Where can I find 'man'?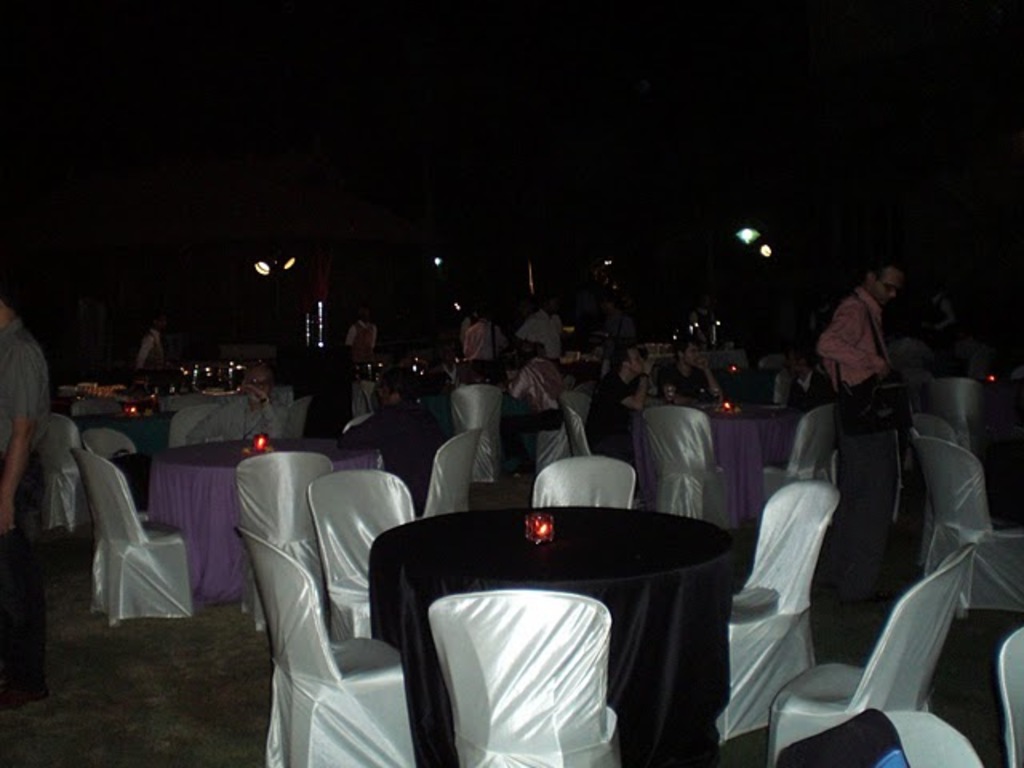
You can find it at (506, 301, 571, 371).
